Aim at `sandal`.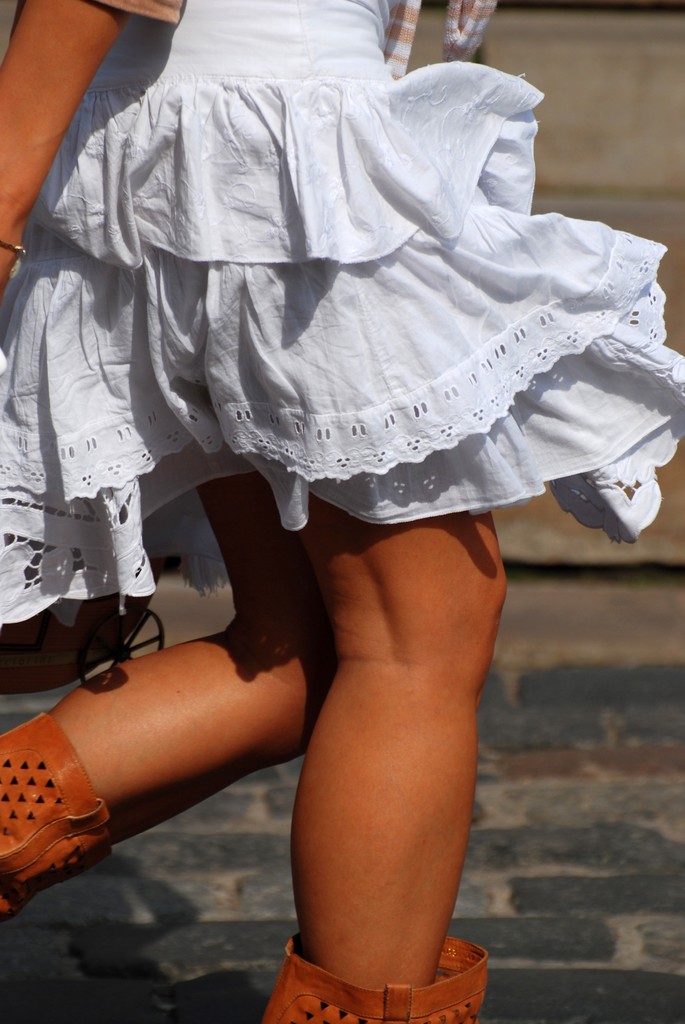
Aimed at (x1=257, y1=917, x2=500, y2=1023).
